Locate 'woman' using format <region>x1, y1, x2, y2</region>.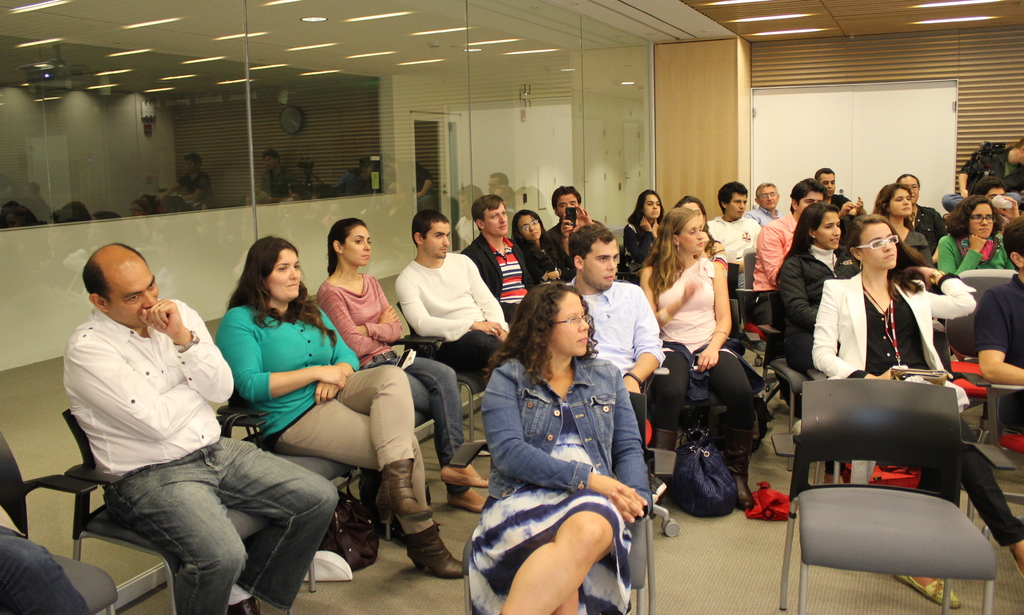
<region>771, 200, 860, 374</region>.
